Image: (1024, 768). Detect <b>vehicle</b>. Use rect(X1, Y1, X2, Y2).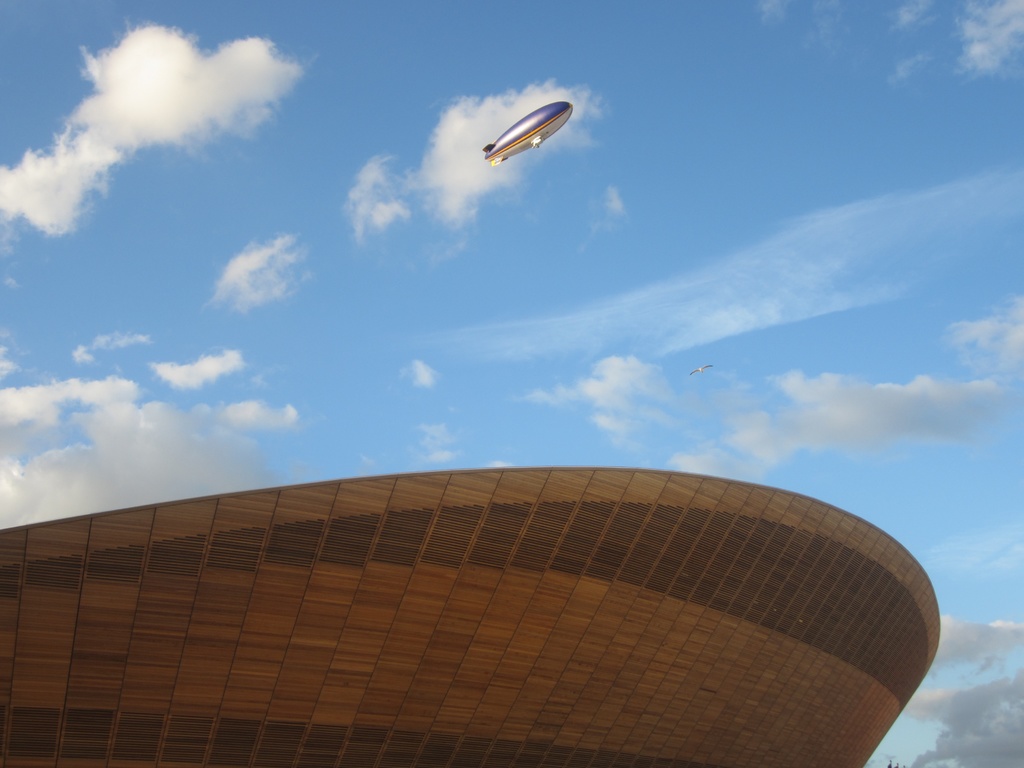
rect(483, 101, 575, 167).
